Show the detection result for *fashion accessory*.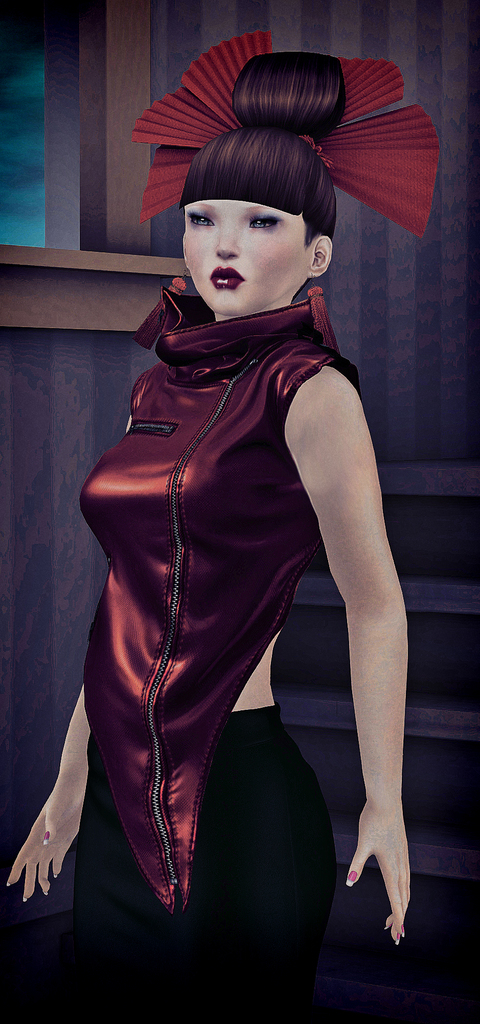
<region>347, 872, 357, 884</region>.
